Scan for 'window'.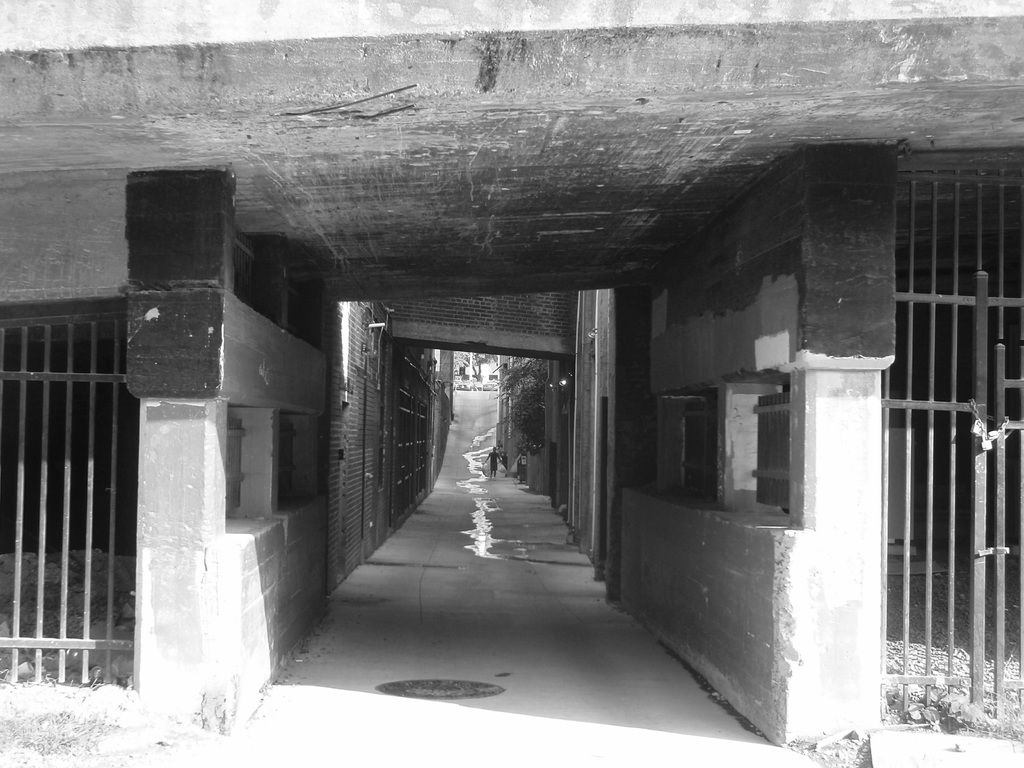
Scan result: box(279, 412, 319, 504).
